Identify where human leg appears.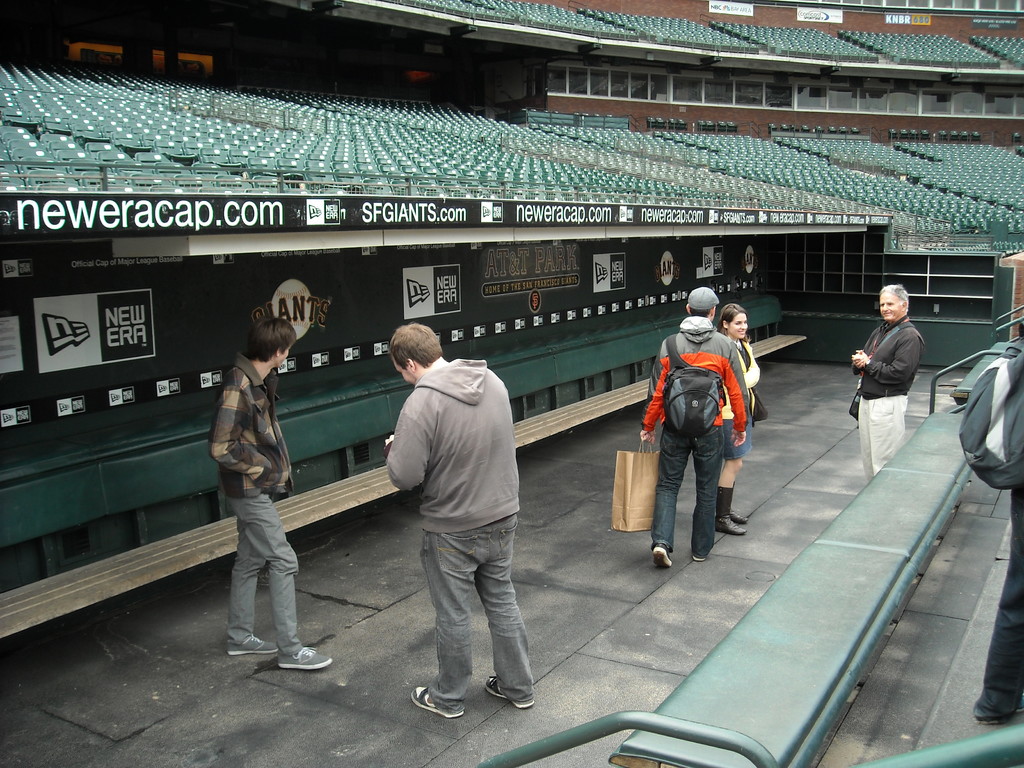
Appears at x1=411, y1=523, x2=481, y2=720.
